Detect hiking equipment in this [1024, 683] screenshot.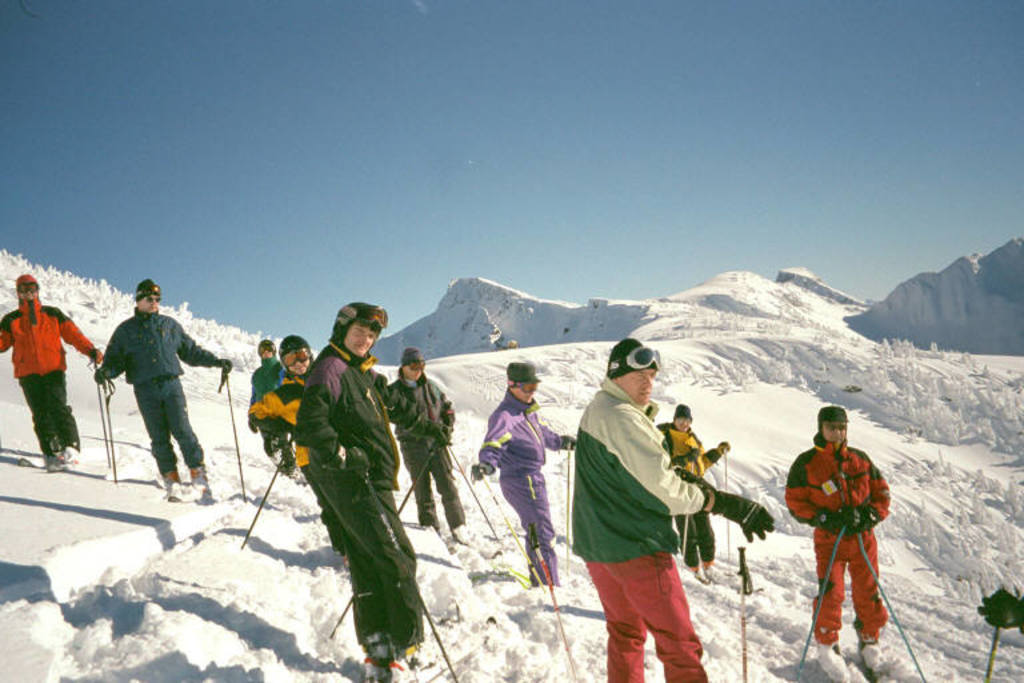
Detection: 985/622/1009/682.
